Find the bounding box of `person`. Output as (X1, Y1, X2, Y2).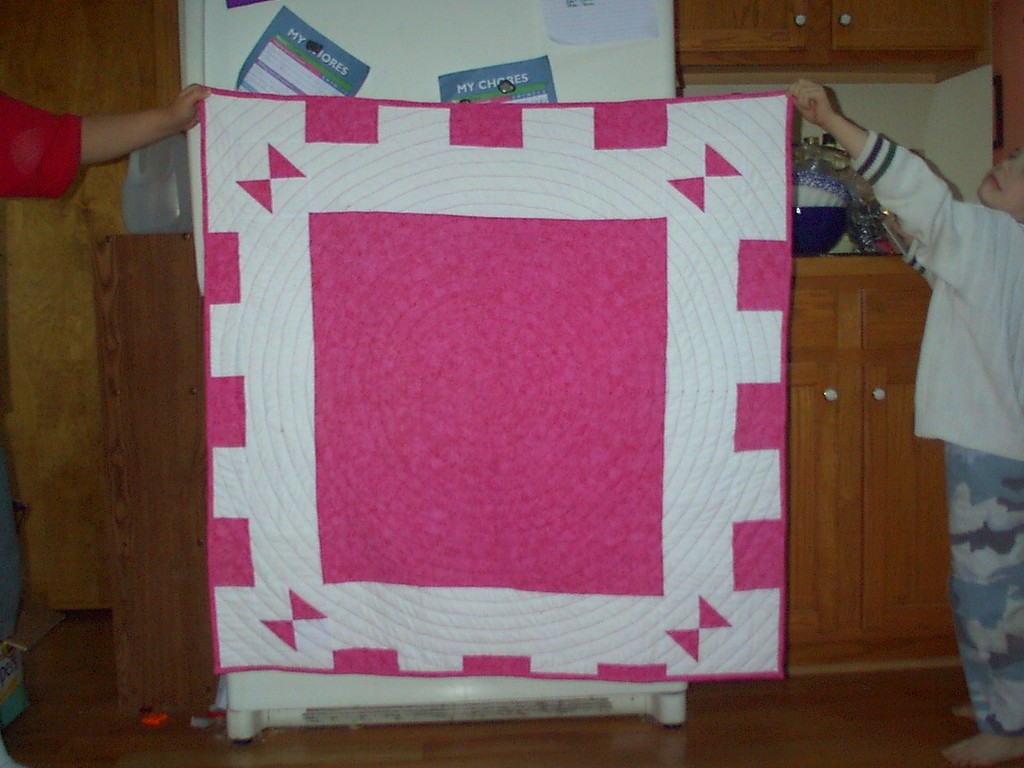
(0, 77, 212, 765).
